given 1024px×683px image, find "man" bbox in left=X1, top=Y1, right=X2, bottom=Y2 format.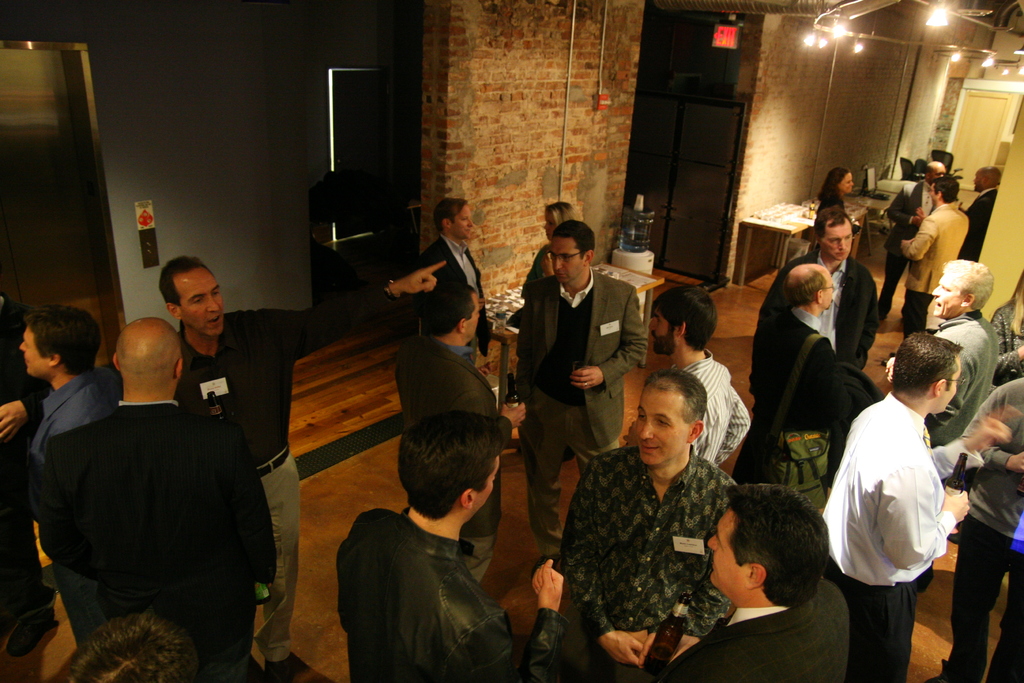
left=557, top=364, right=739, bottom=682.
